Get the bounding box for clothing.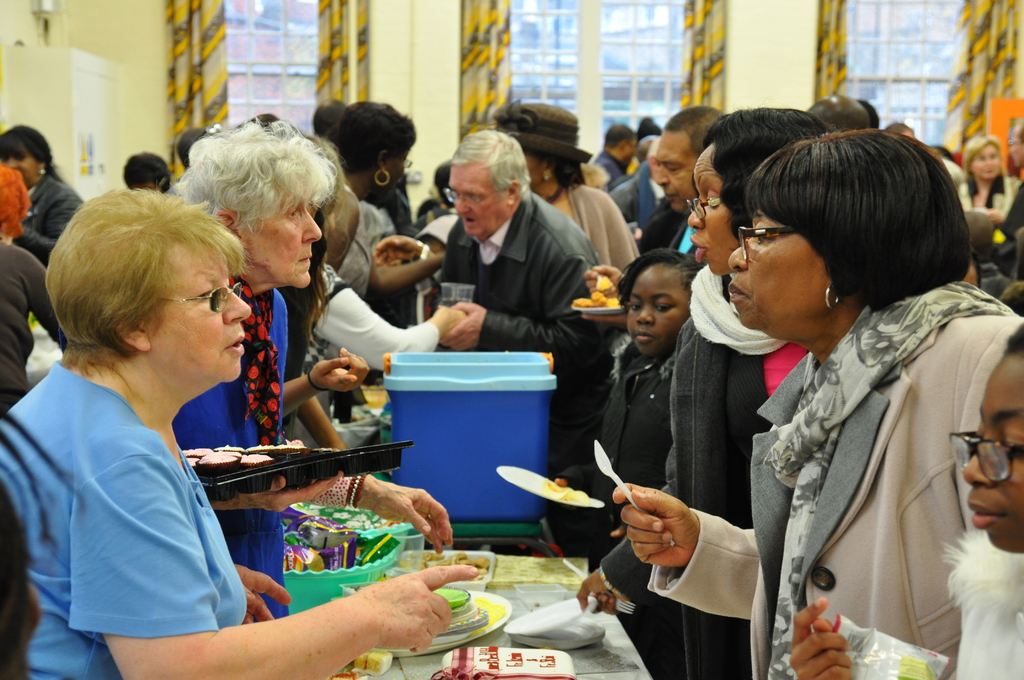
<box>599,254,826,679</box>.
